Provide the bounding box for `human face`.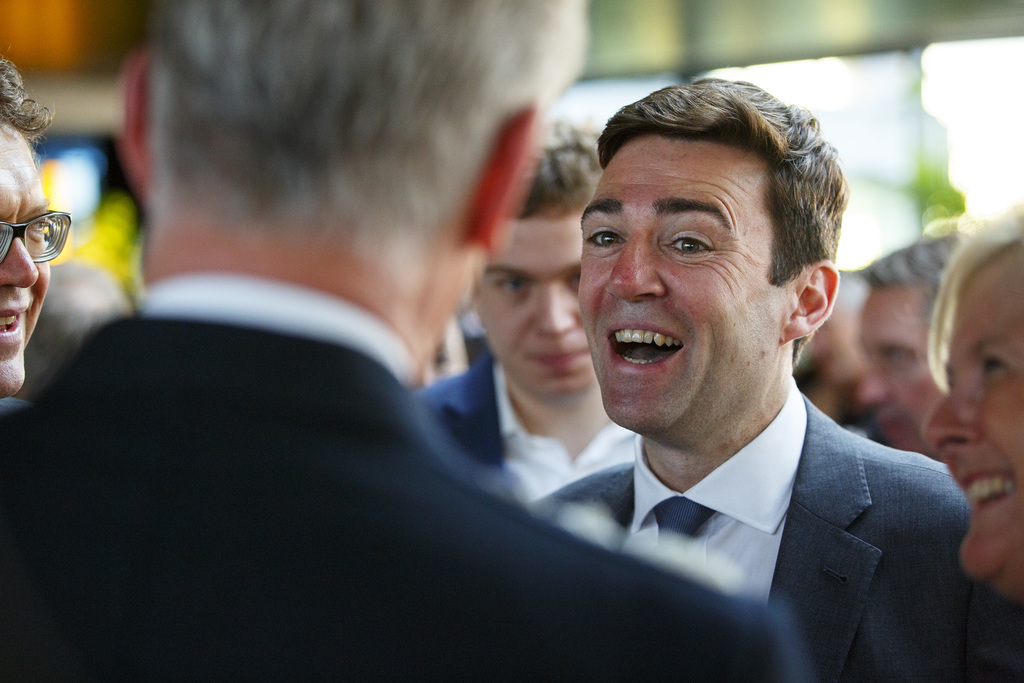
{"x1": 473, "y1": 208, "x2": 598, "y2": 402}.
